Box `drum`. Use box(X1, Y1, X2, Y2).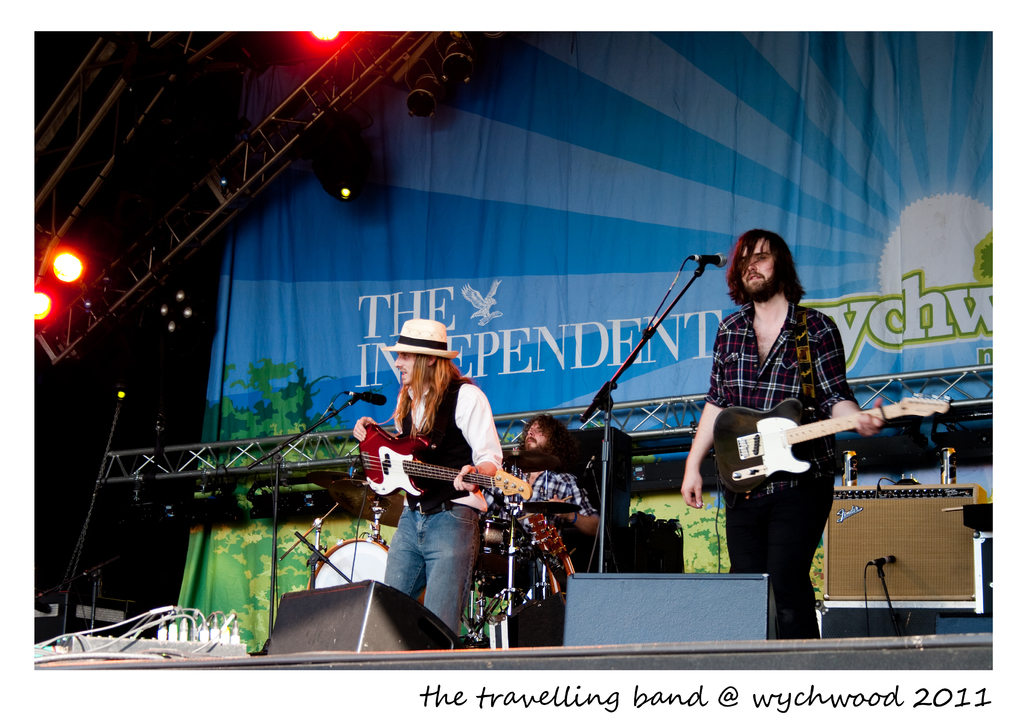
box(307, 537, 425, 607).
